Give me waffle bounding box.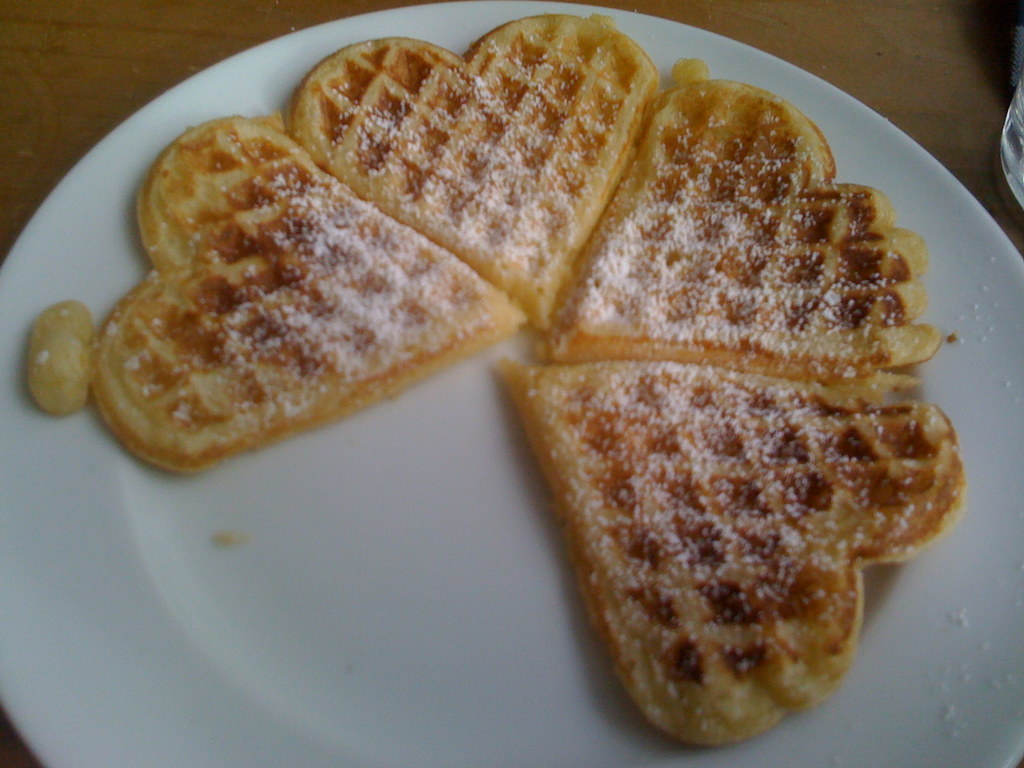
<box>22,111,526,477</box>.
